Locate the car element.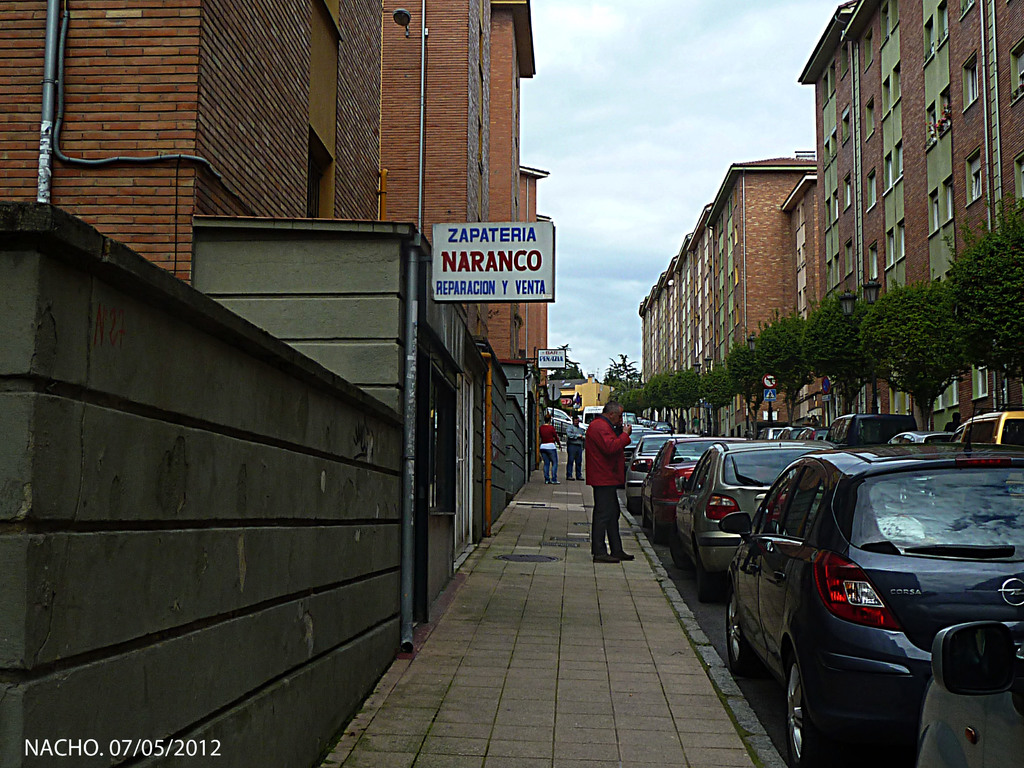
Element bbox: left=630, top=434, right=752, bottom=540.
